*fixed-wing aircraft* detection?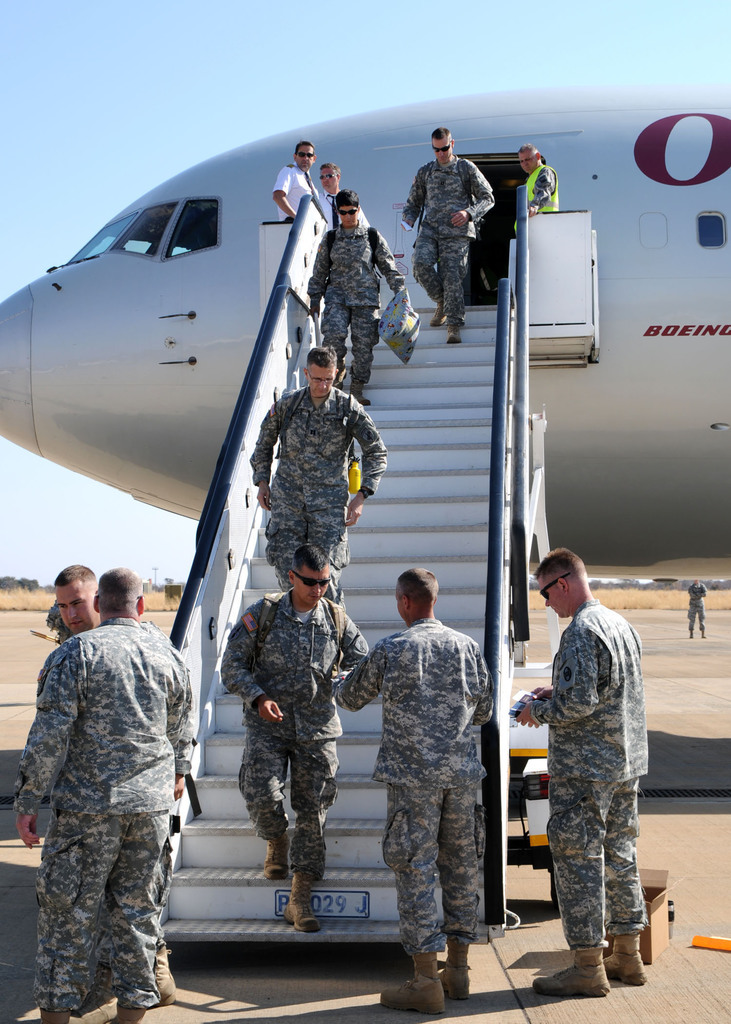
pyautogui.locateOnScreen(0, 89, 730, 575)
